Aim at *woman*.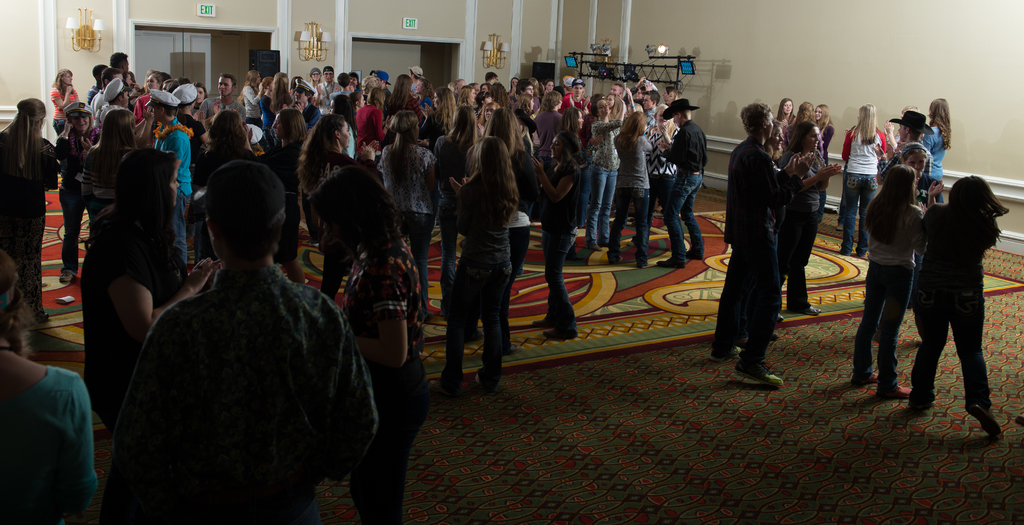
Aimed at (x1=240, y1=68, x2=263, y2=121).
